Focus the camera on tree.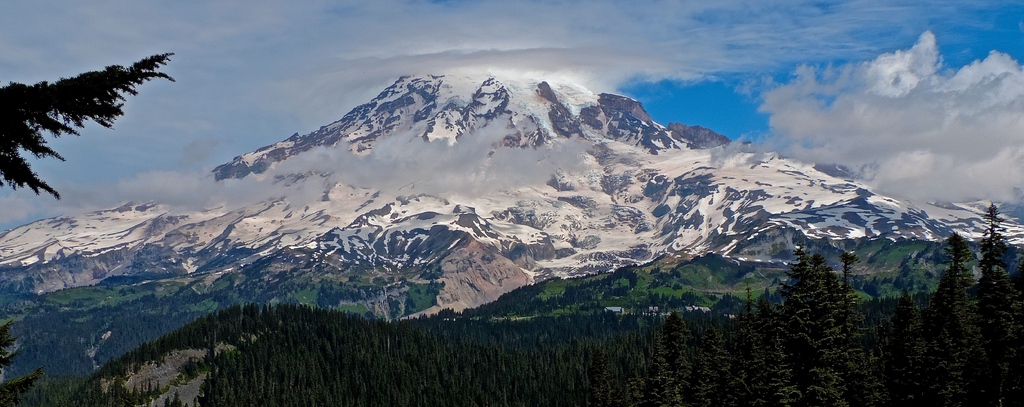
Focus region: {"left": 869, "top": 294, "right": 922, "bottom": 406}.
